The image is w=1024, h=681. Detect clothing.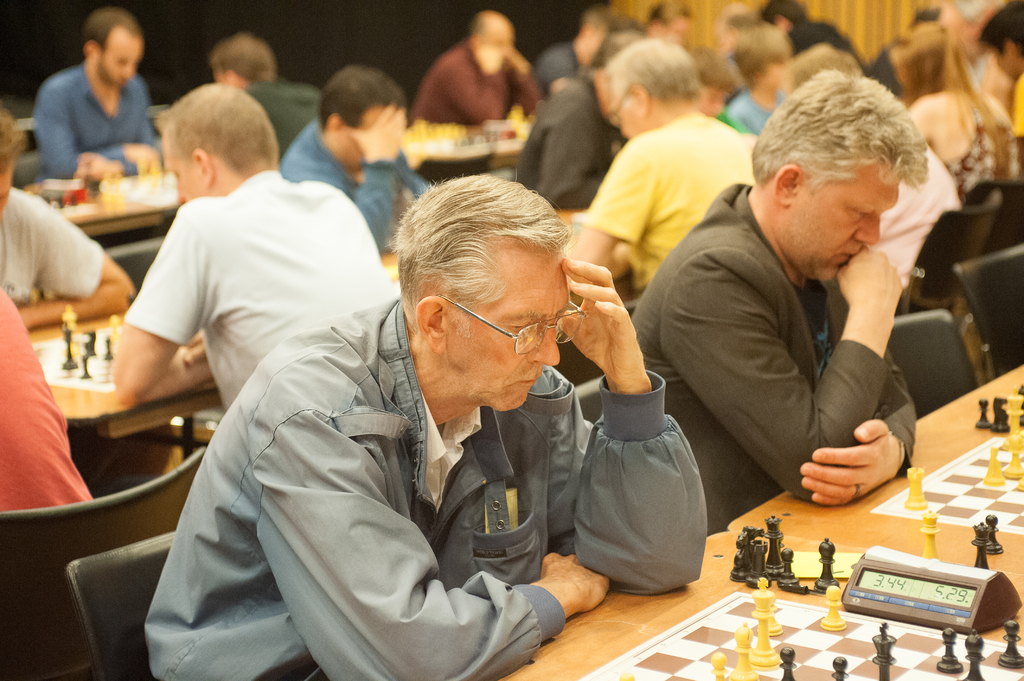
Detection: (577, 115, 779, 288).
